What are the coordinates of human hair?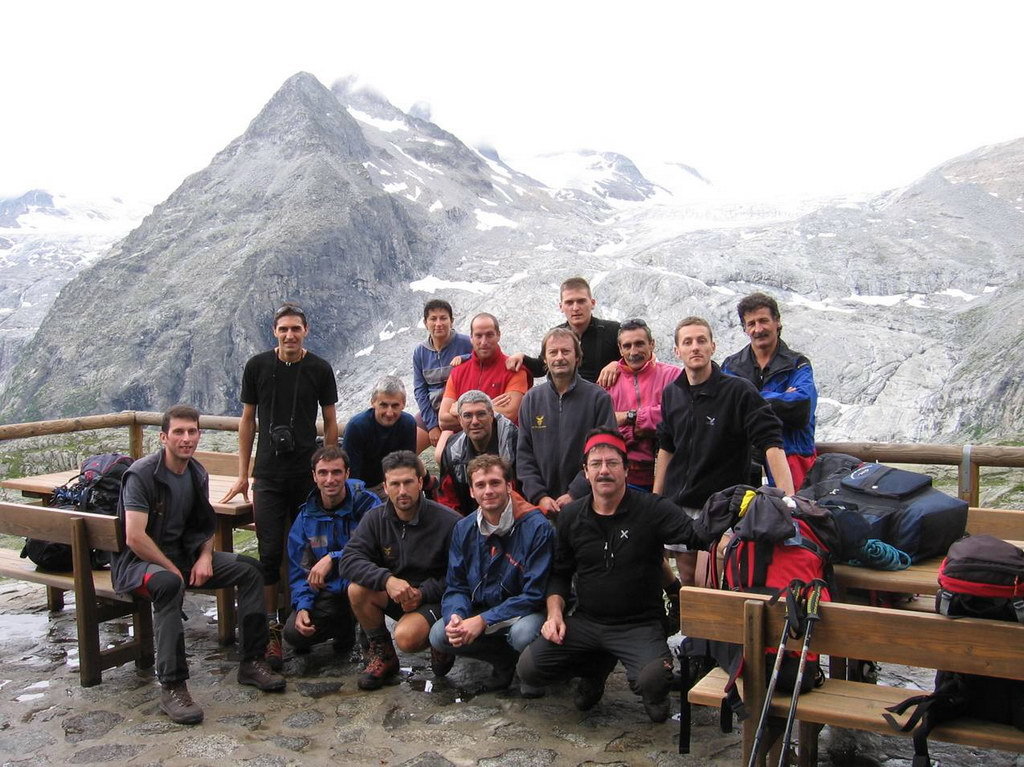
370:373:408:405.
